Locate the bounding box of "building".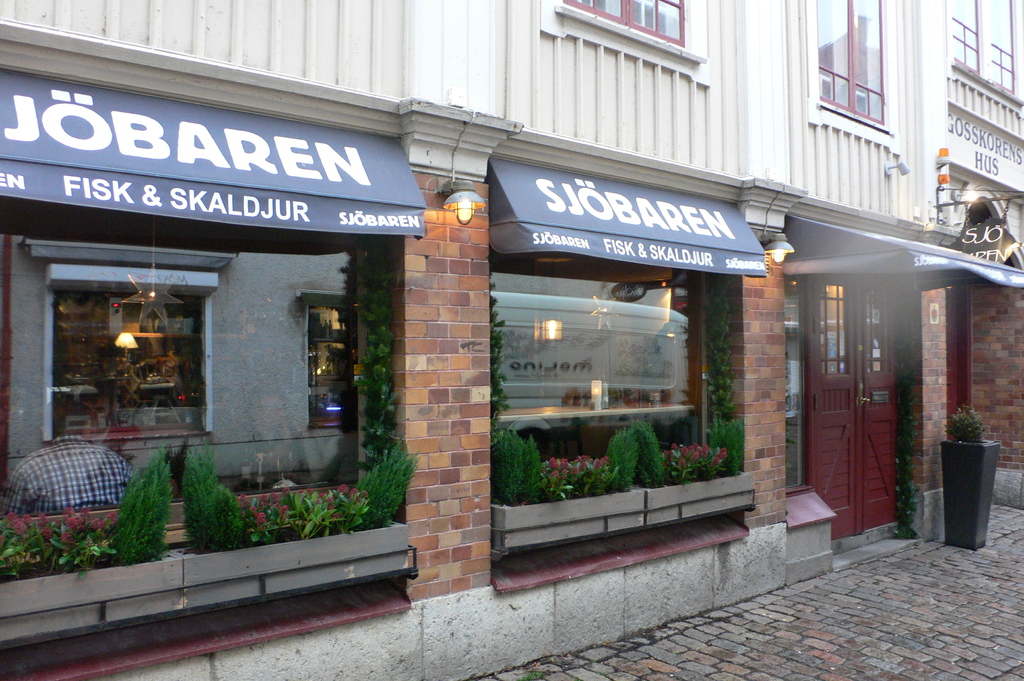
Bounding box: 0/0/1023/680.
